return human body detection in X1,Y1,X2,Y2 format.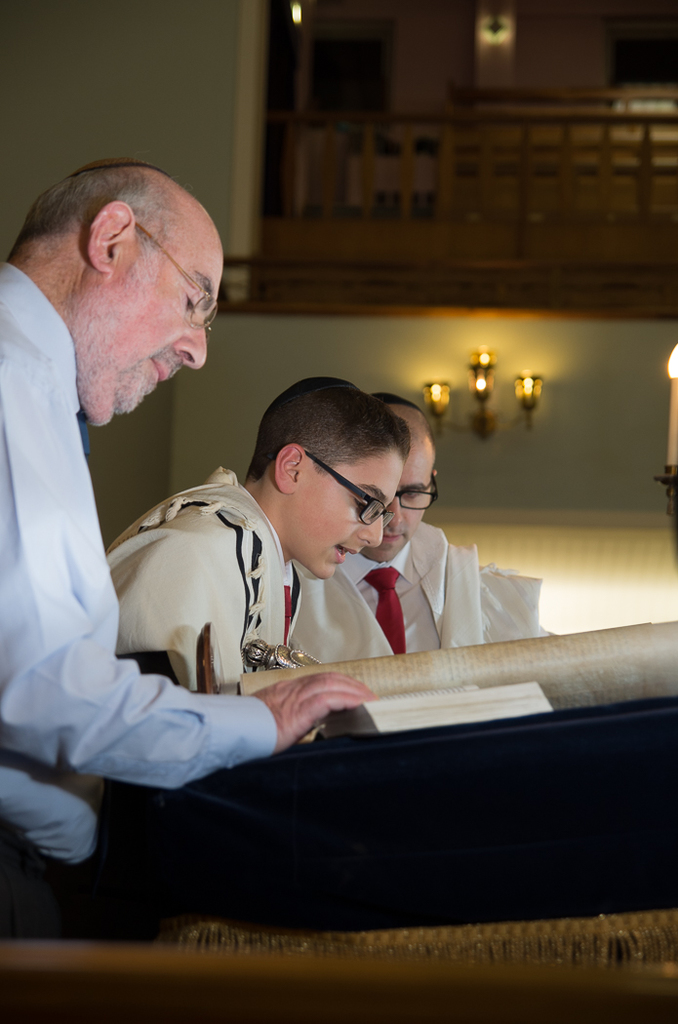
100,382,397,691.
